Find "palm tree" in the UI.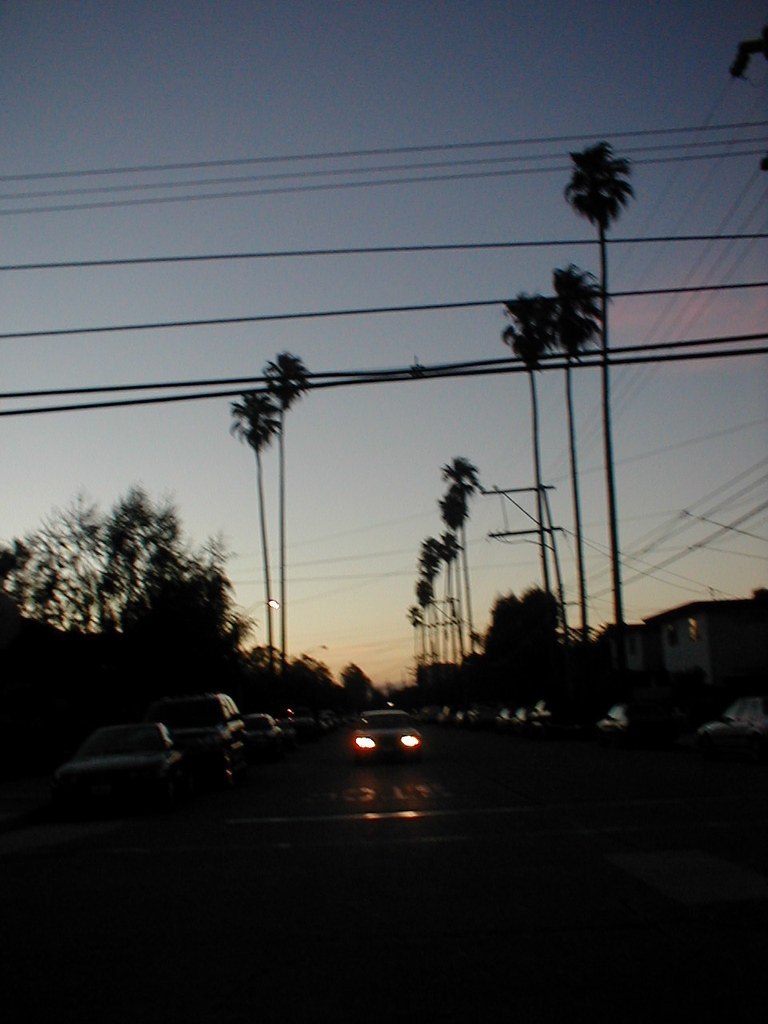
UI element at (441, 509, 458, 685).
